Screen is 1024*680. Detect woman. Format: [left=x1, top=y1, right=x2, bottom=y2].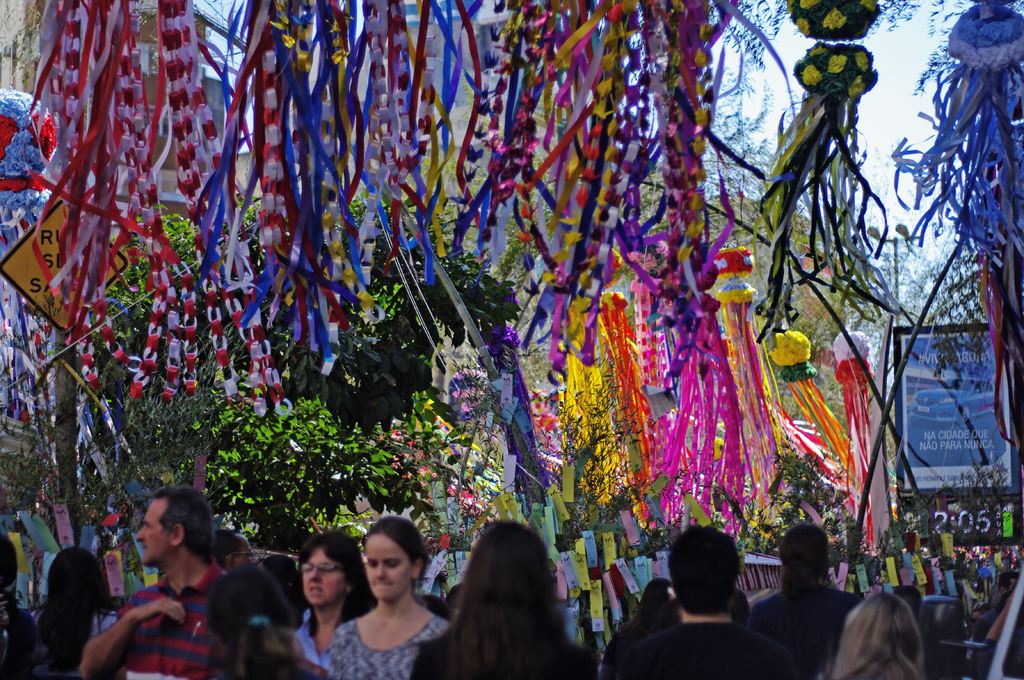
[left=208, top=564, right=323, bottom=679].
